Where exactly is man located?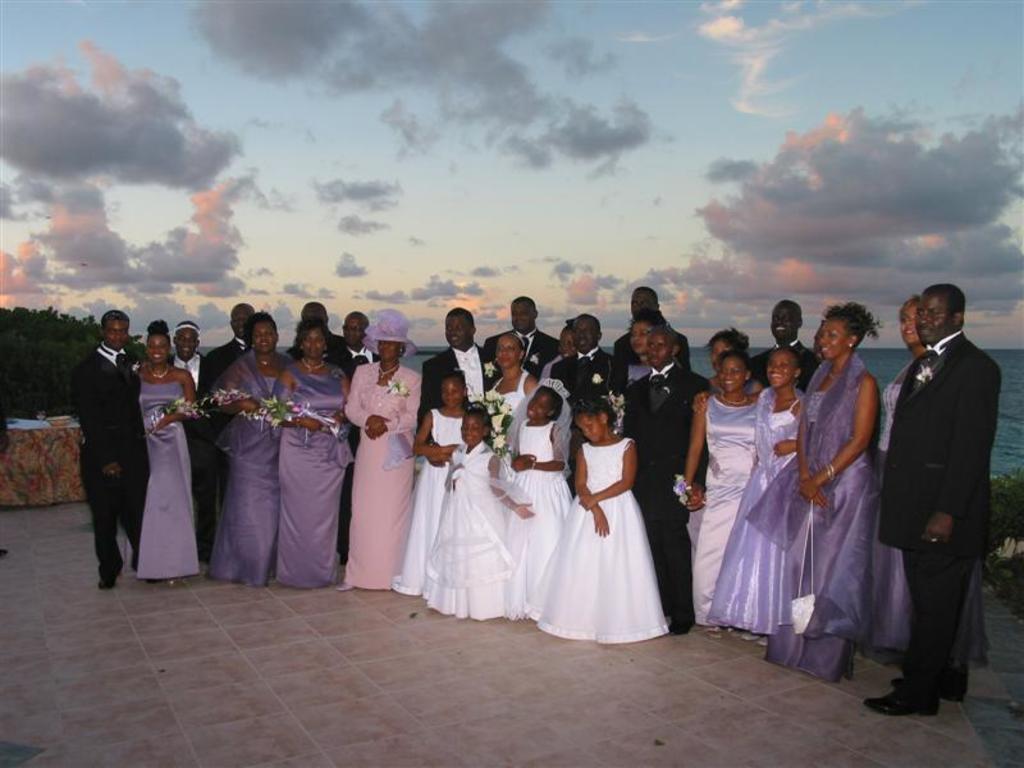
Its bounding box is box=[549, 314, 621, 456].
